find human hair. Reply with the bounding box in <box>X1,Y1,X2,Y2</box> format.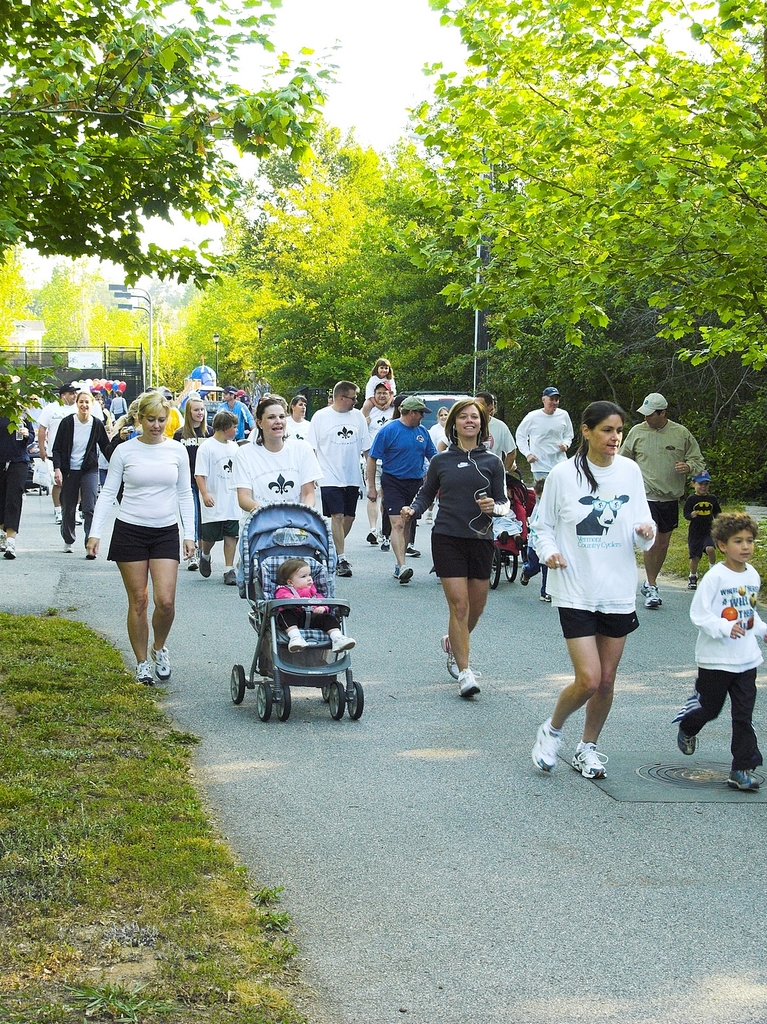
<box>292,396,306,413</box>.
